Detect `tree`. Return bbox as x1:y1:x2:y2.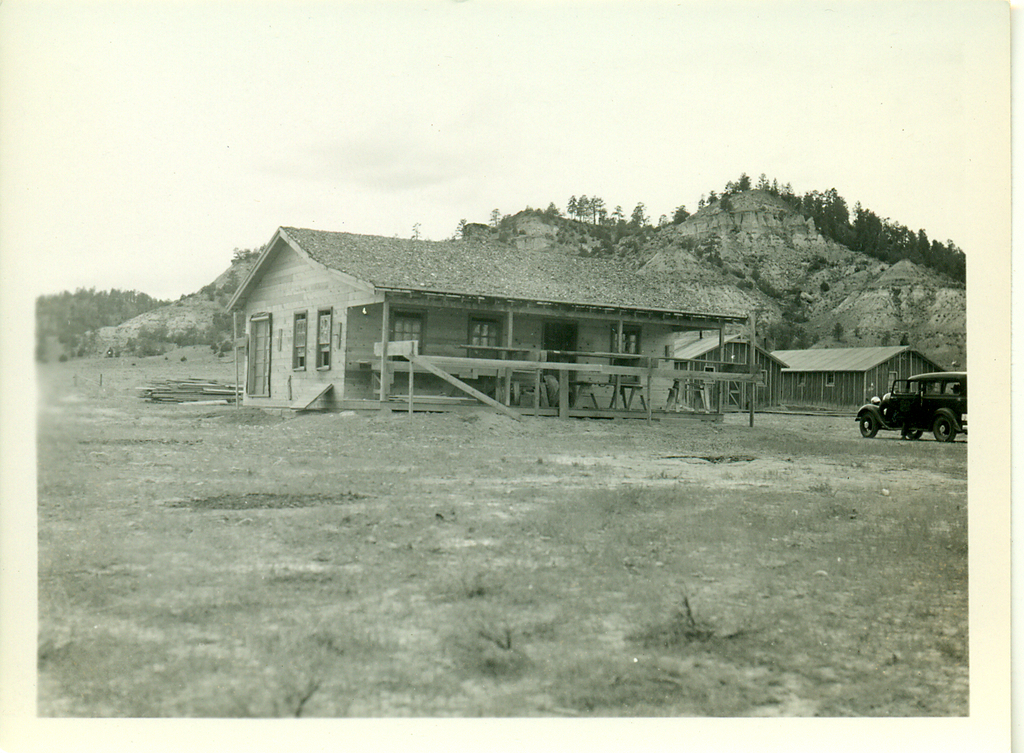
612:203:626:228.
